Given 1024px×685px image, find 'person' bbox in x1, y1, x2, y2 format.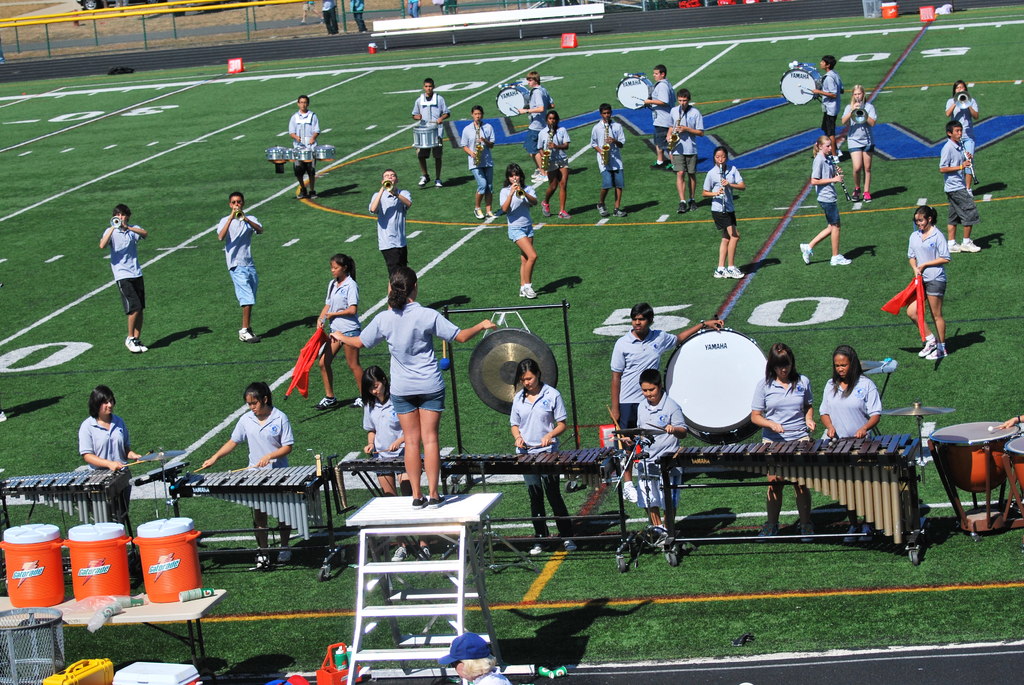
638, 64, 675, 170.
